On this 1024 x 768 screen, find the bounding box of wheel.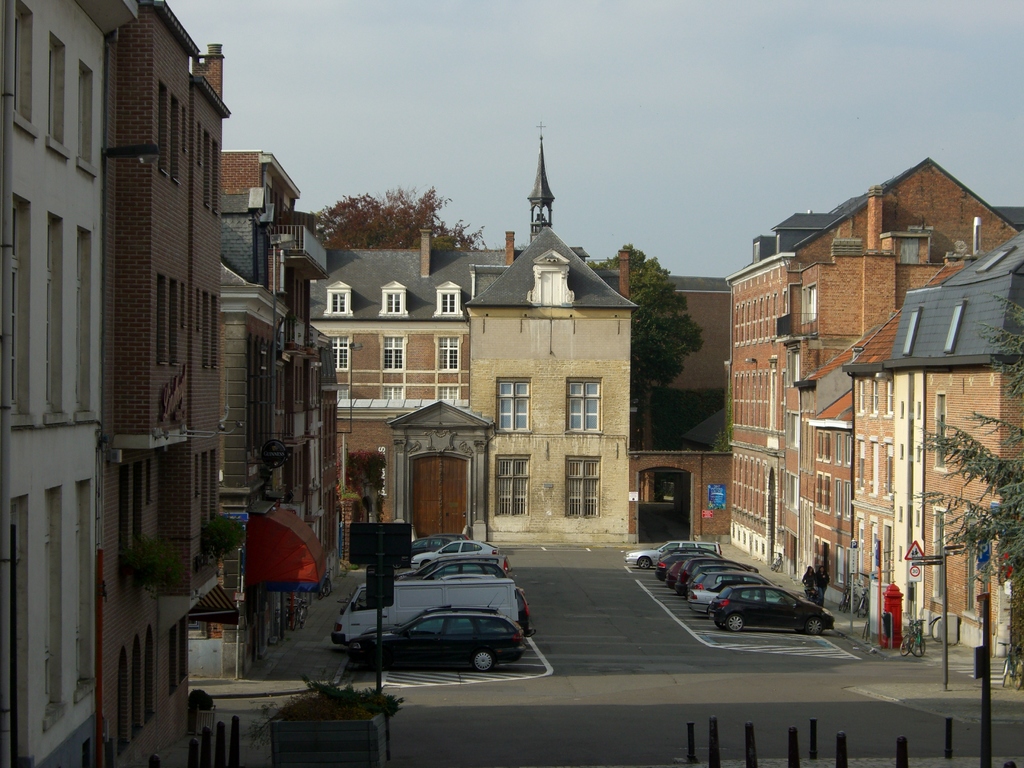
Bounding box: Rect(361, 647, 372, 672).
